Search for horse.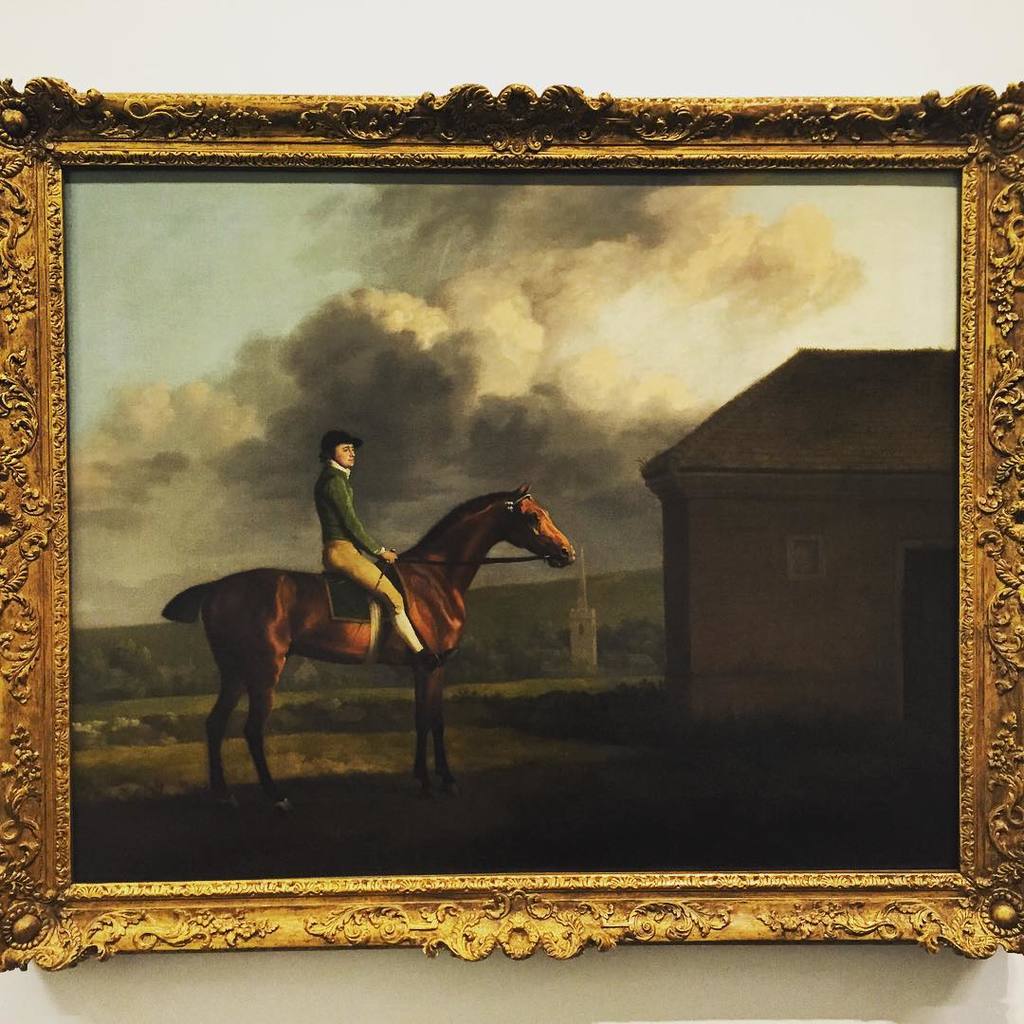
Found at rect(152, 478, 576, 807).
